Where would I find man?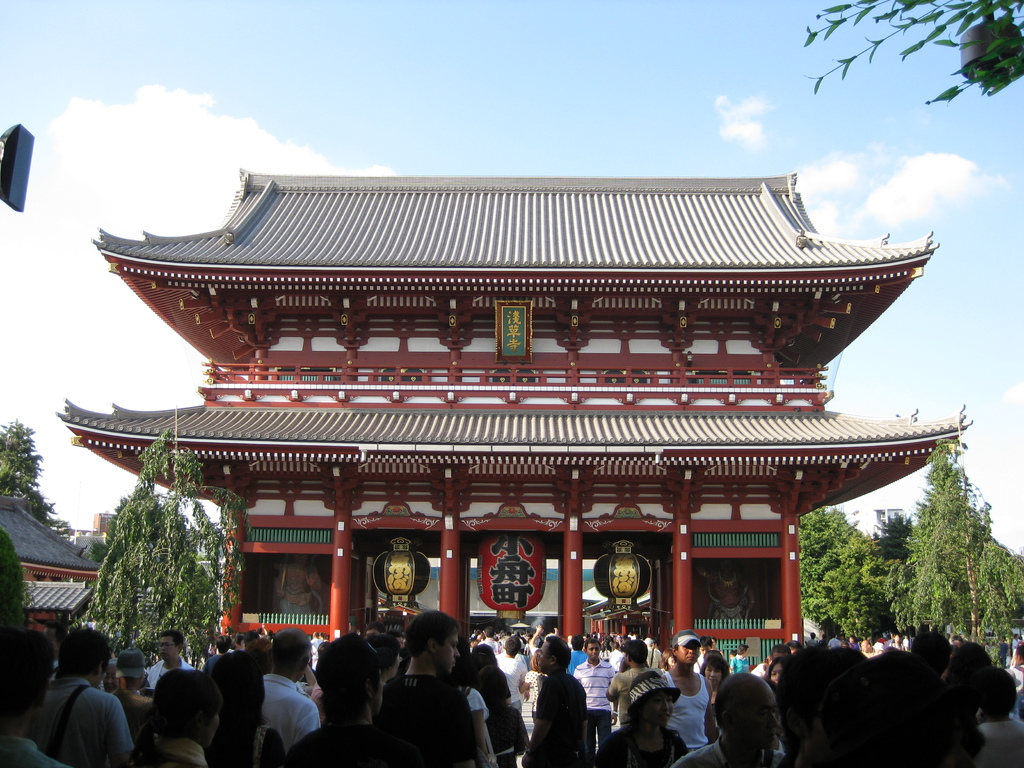
At bbox(26, 625, 124, 767).
